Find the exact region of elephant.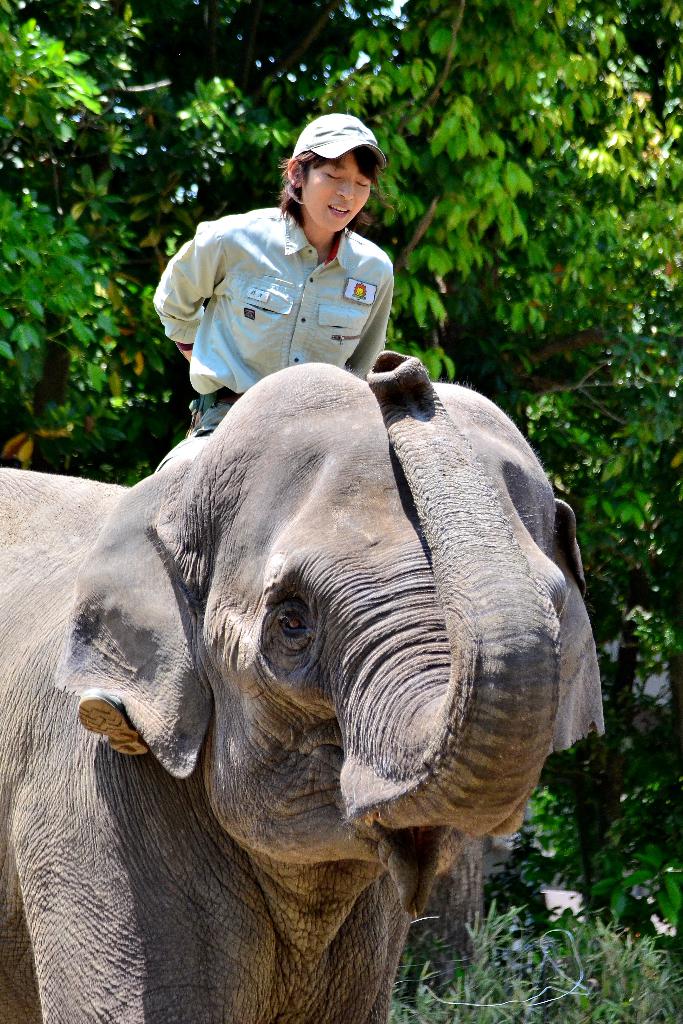
Exact region: detection(0, 365, 611, 1023).
